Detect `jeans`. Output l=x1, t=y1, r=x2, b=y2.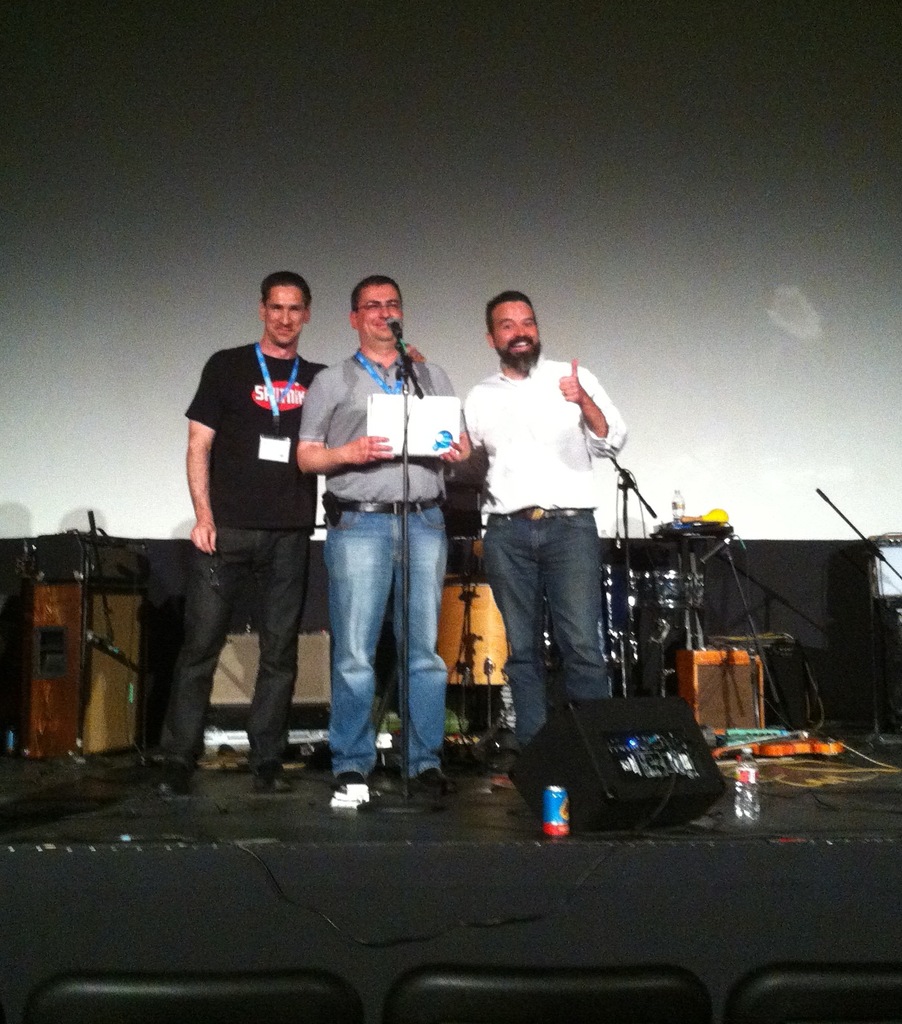
l=327, t=497, r=446, b=779.
